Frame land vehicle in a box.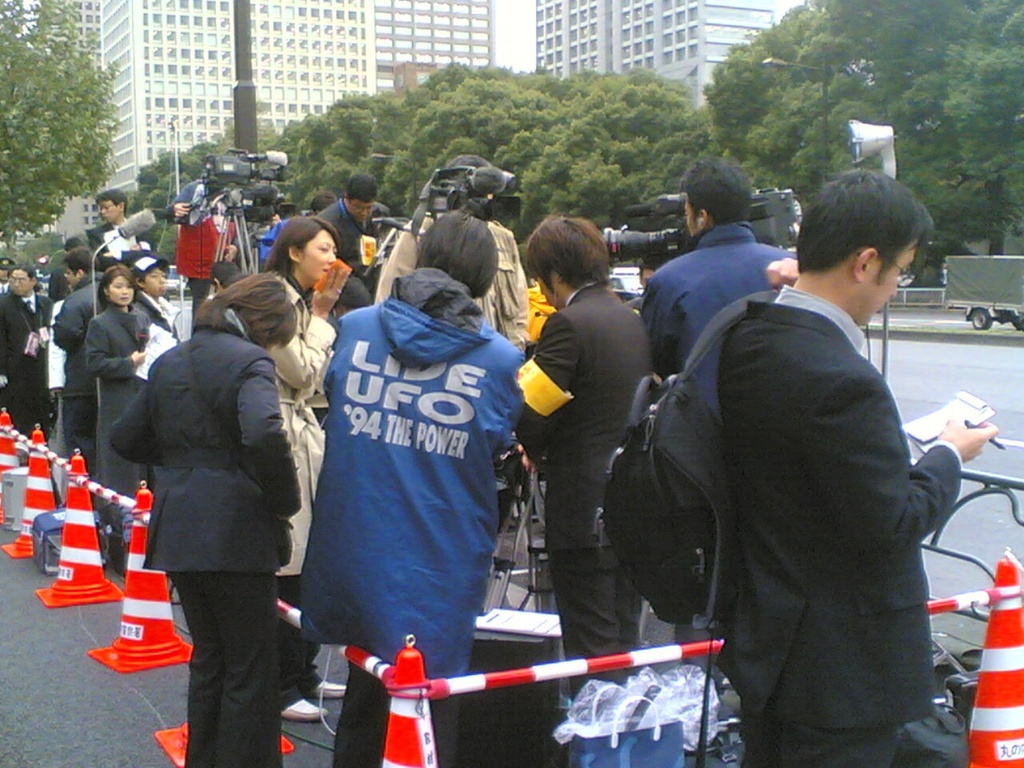
<bbox>614, 272, 642, 294</bbox>.
